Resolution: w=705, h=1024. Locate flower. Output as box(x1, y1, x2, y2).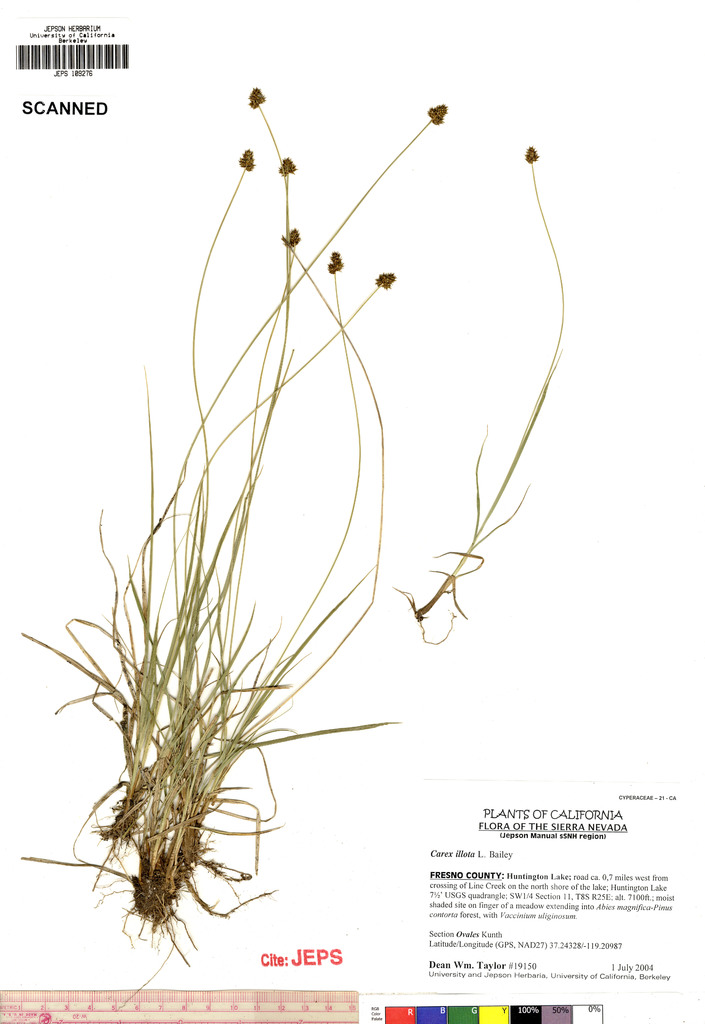
box(377, 274, 395, 292).
